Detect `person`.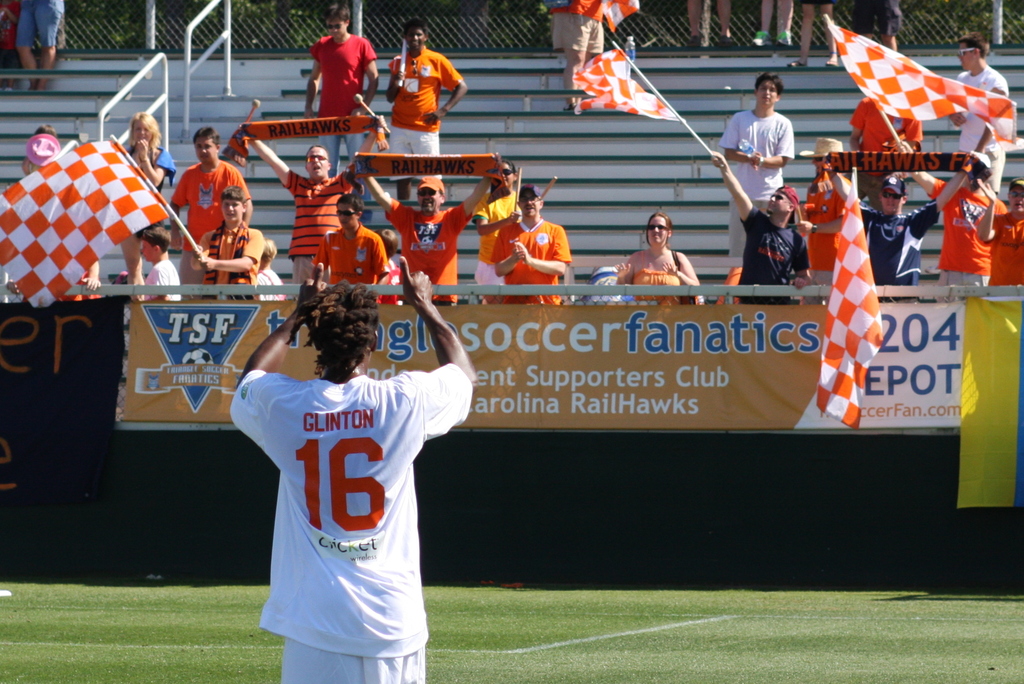
Detected at rect(795, 135, 856, 305).
